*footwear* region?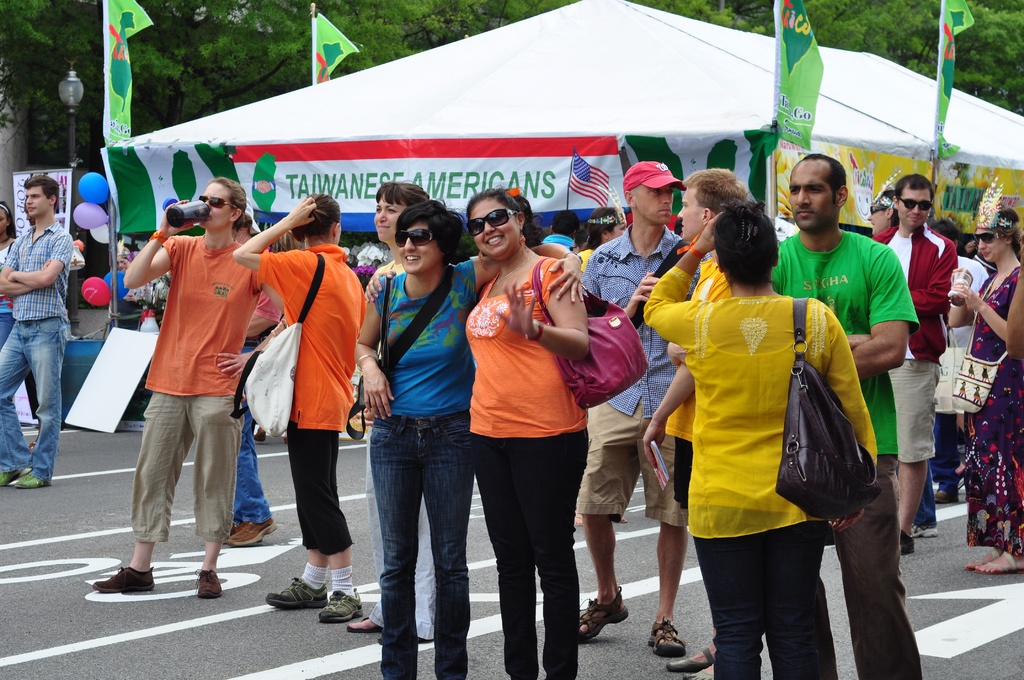
Rect(962, 542, 1006, 572)
